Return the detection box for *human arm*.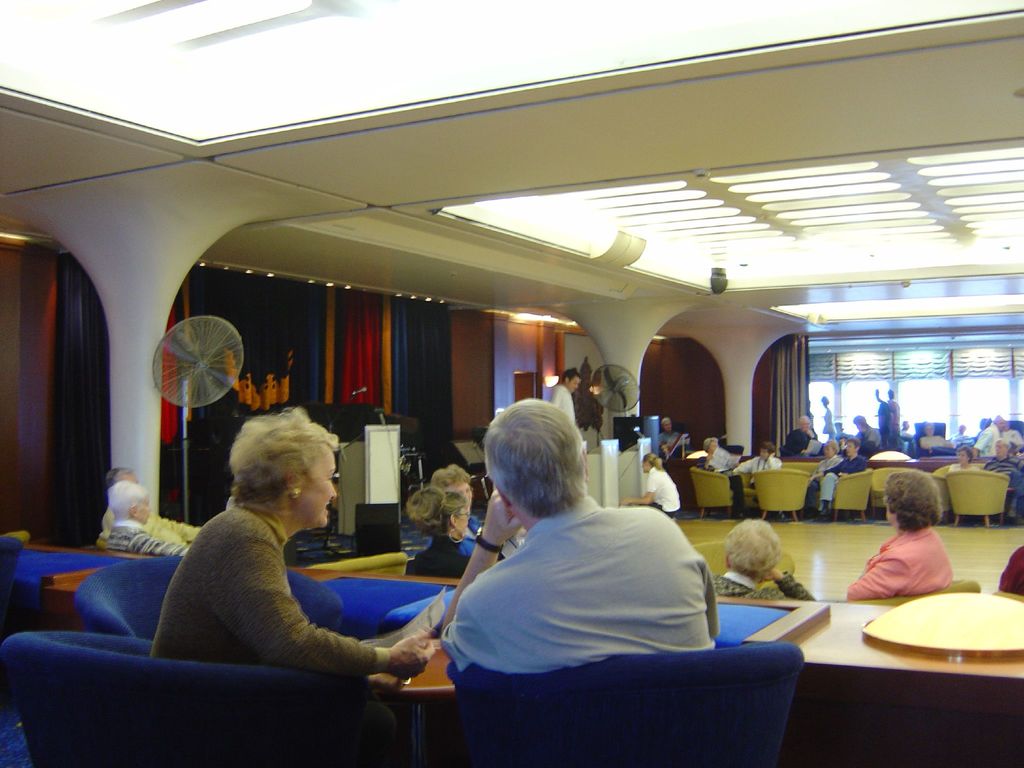
(left=434, top=488, right=529, bottom=666).
